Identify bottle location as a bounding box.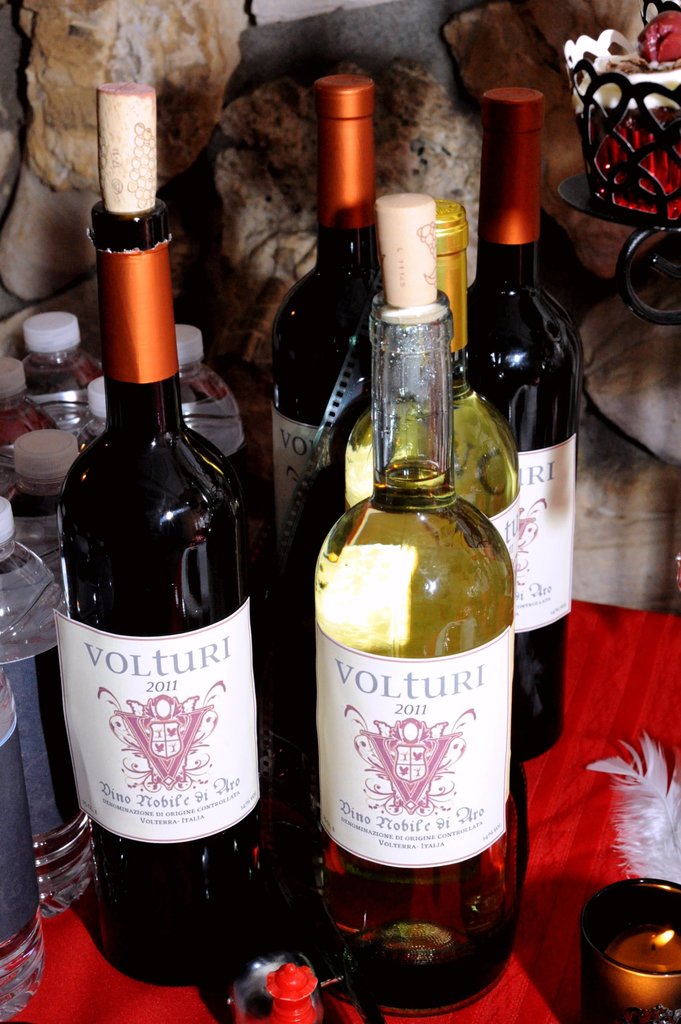
17:309:102:452.
